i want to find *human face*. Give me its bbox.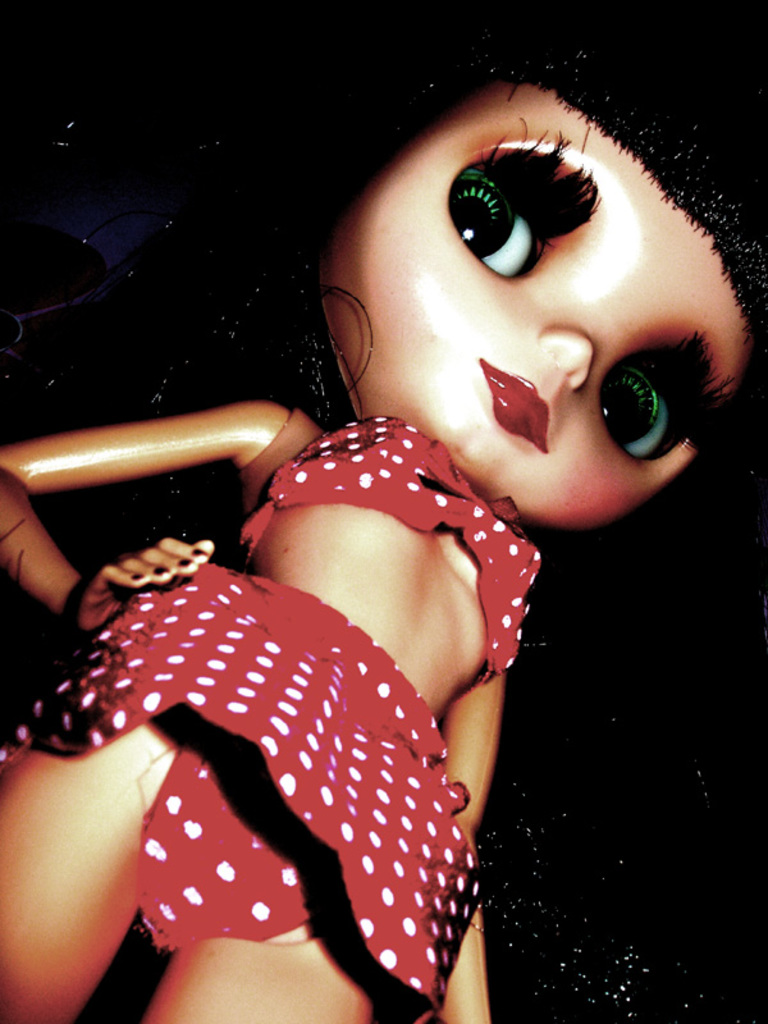
<box>315,81,745,526</box>.
